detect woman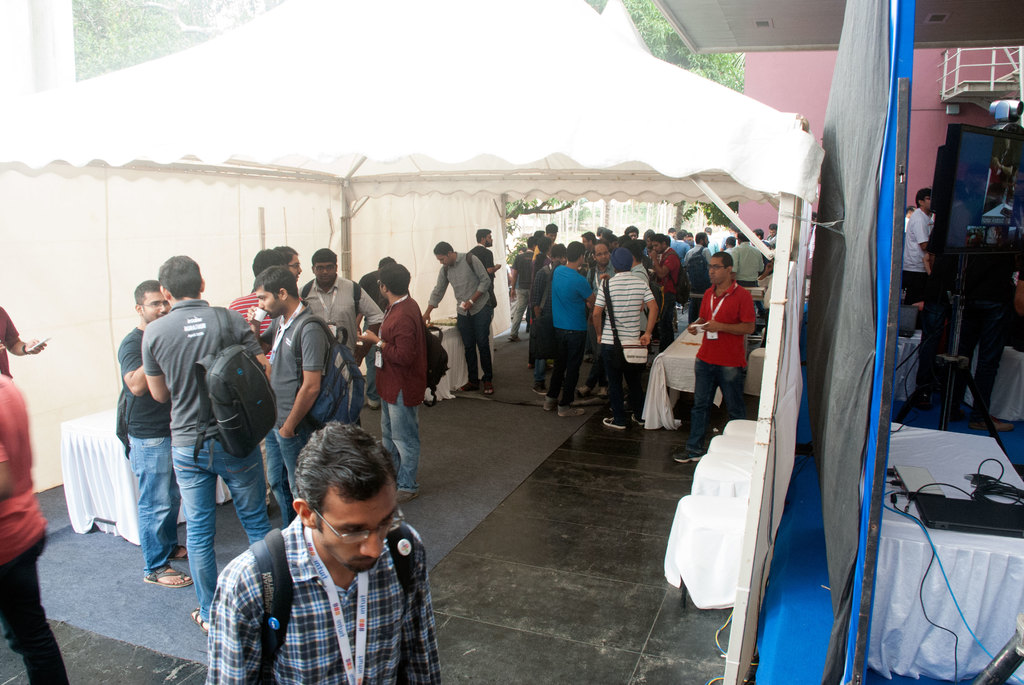
locate(527, 233, 552, 317)
